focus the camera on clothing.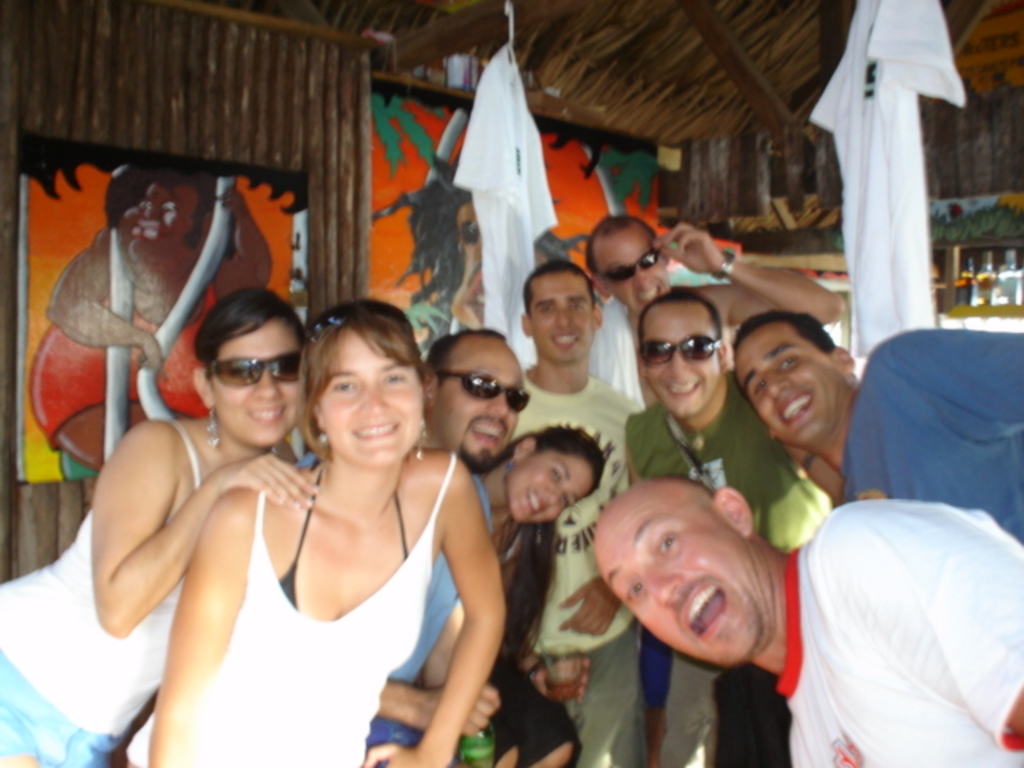
Focus region: <region>411, 475, 587, 765</region>.
